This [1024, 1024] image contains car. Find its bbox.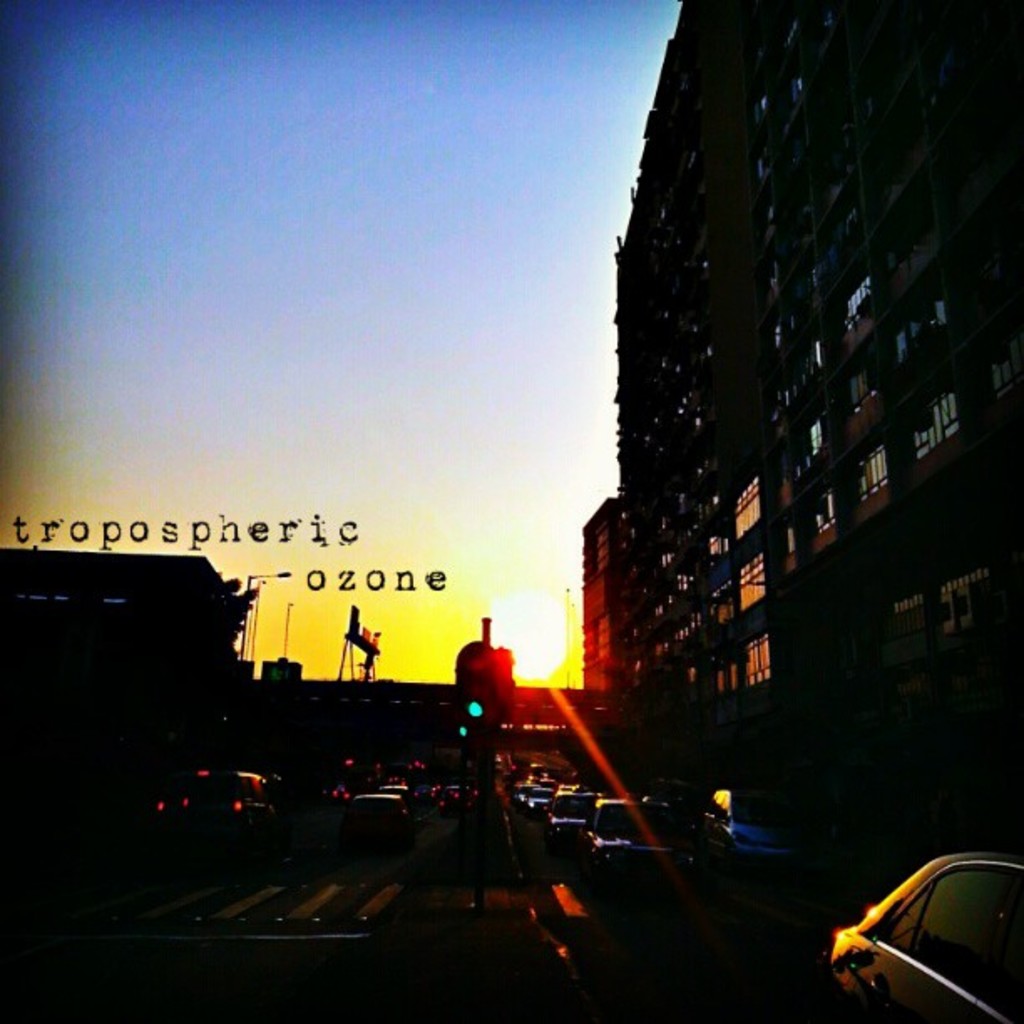
(591,805,674,873).
